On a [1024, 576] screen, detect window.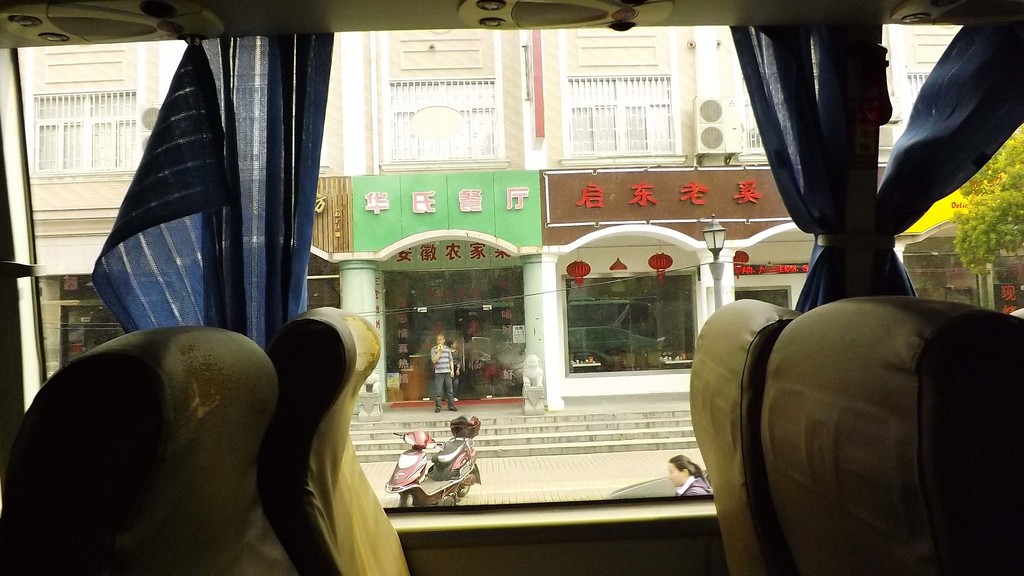
bbox=[391, 83, 504, 163].
